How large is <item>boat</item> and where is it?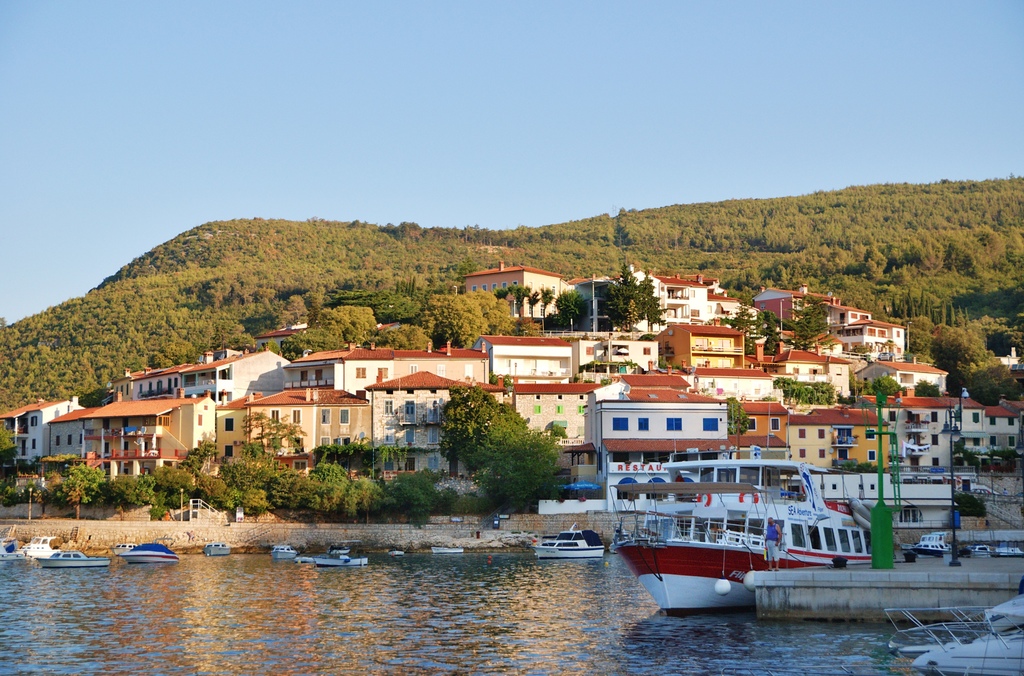
Bounding box: [left=0, top=545, right=19, bottom=557].
